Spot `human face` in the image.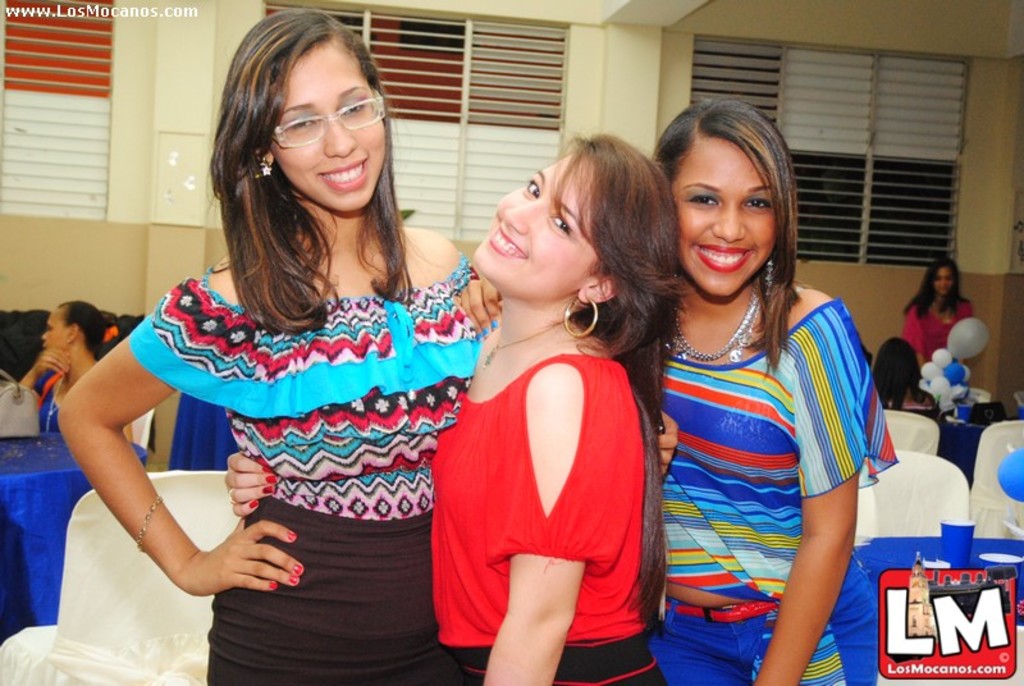
`human face` found at [468, 147, 603, 298].
